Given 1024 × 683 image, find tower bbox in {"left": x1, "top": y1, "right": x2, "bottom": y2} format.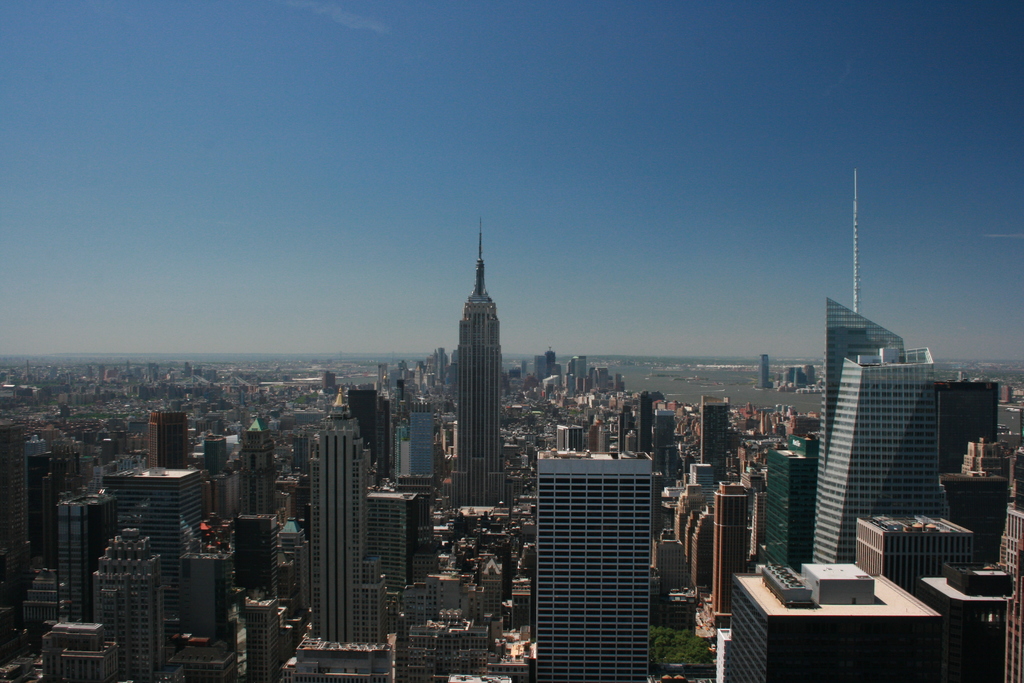
{"left": 429, "top": 210, "right": 529, "bottom": 518}.
